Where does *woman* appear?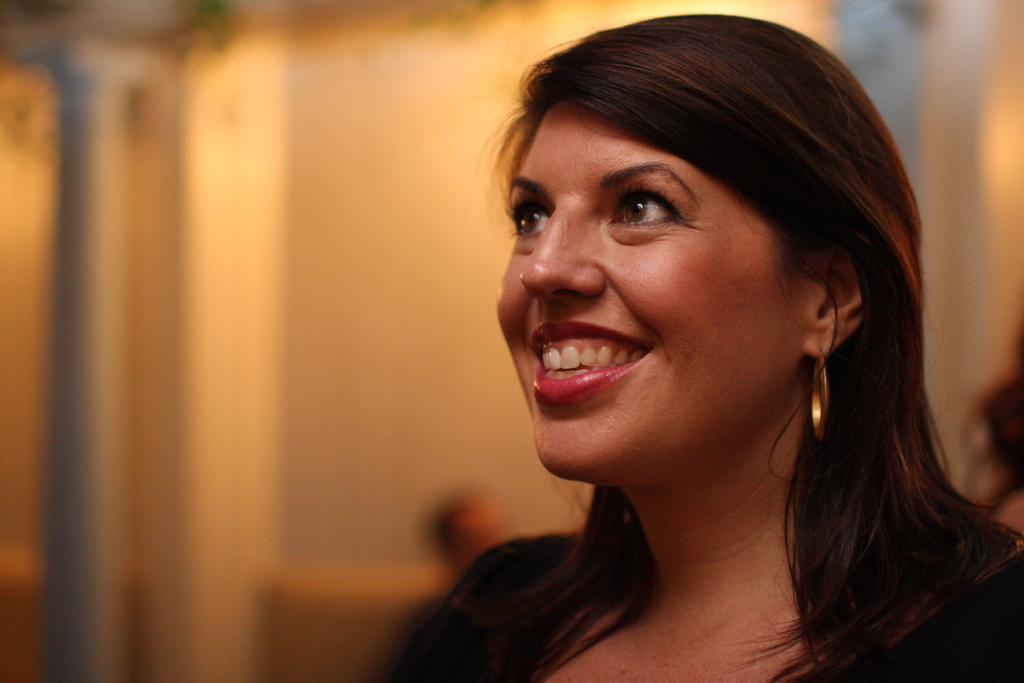
Appears at (left=374, top=20, right=1011, bottom=682).
